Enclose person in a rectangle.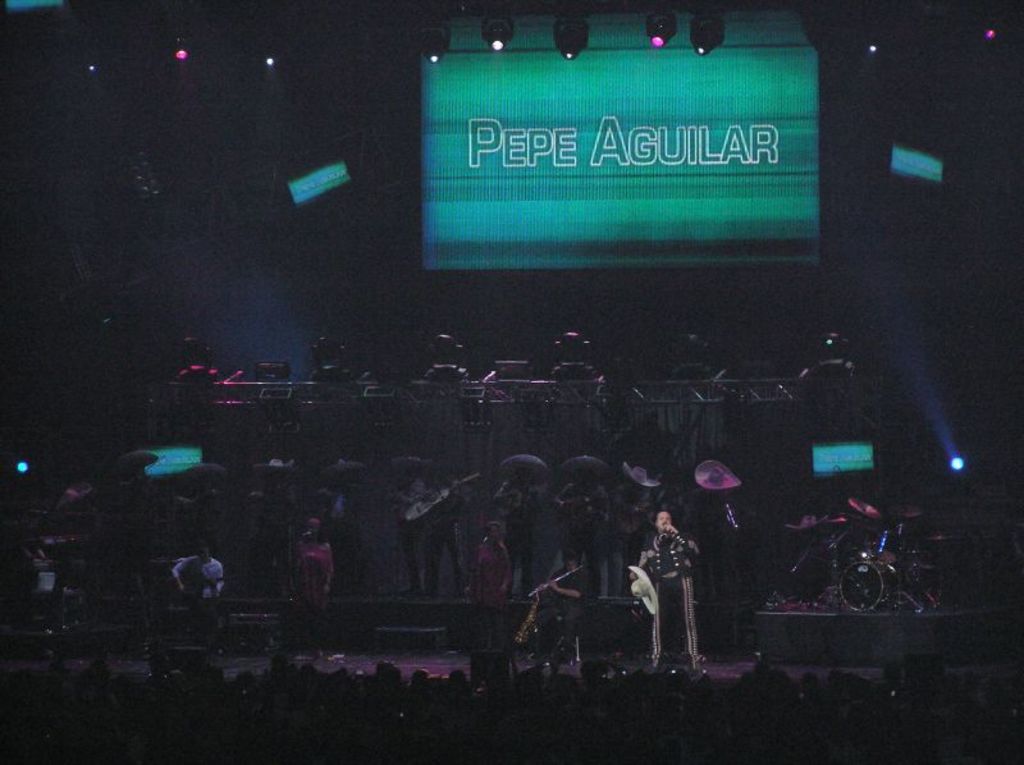
175 539 225 623.
